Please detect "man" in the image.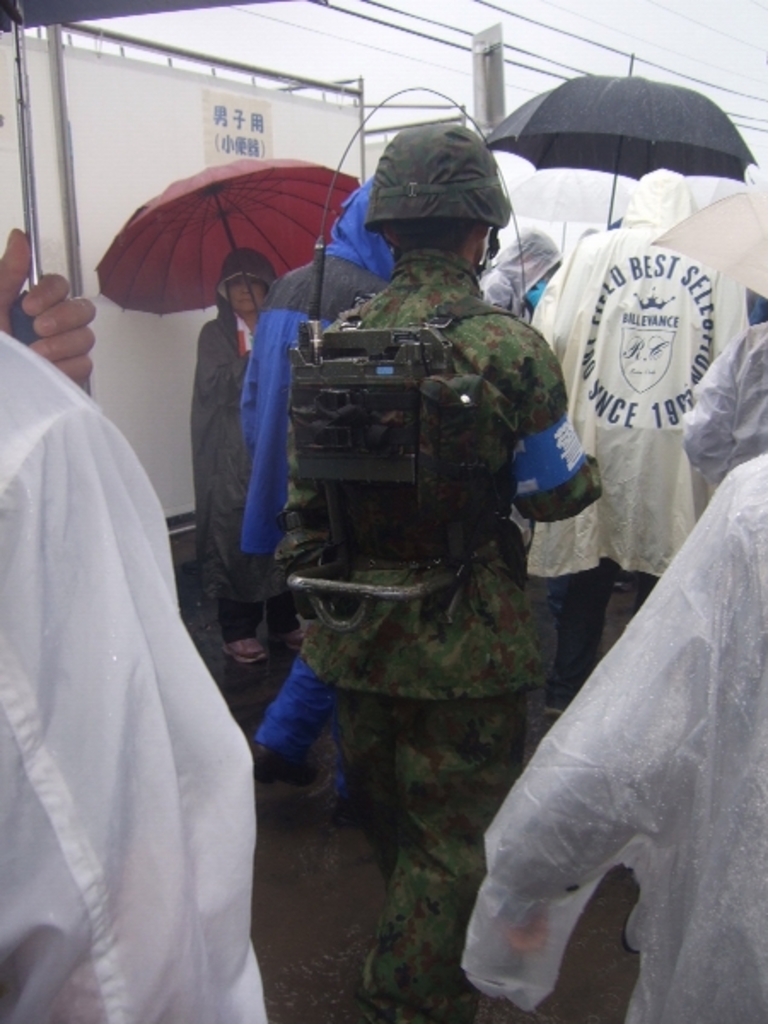
<region>0, 220, 276, 1022</region>.
